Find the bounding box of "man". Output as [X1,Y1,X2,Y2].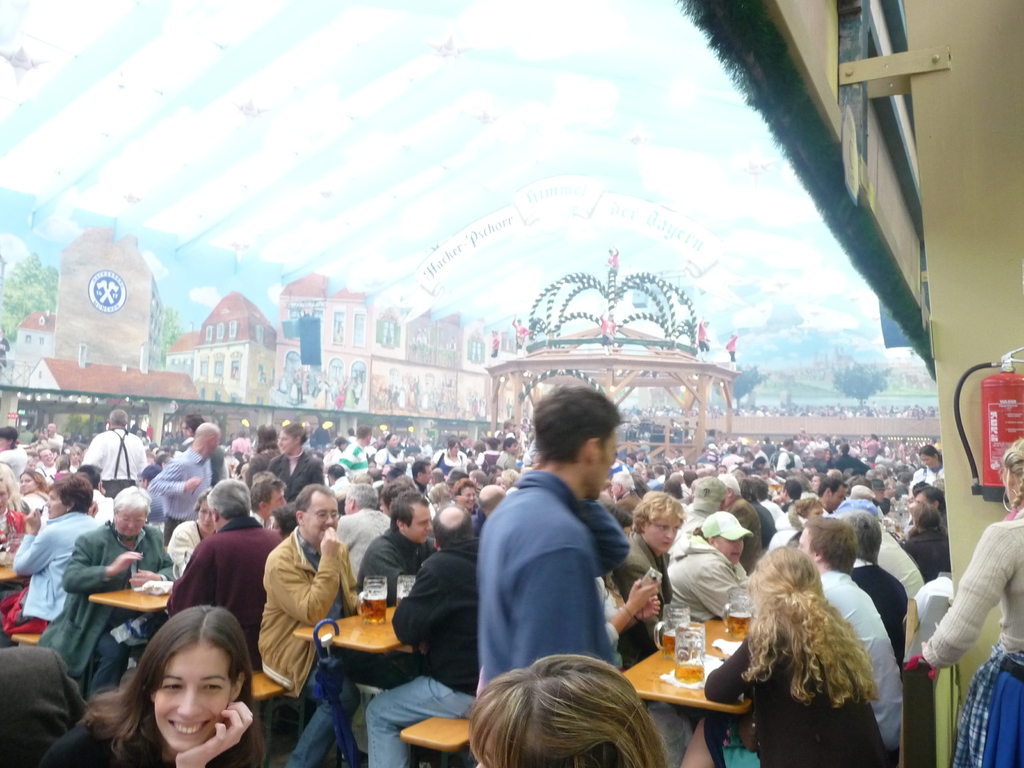
[72,460,120,520].
